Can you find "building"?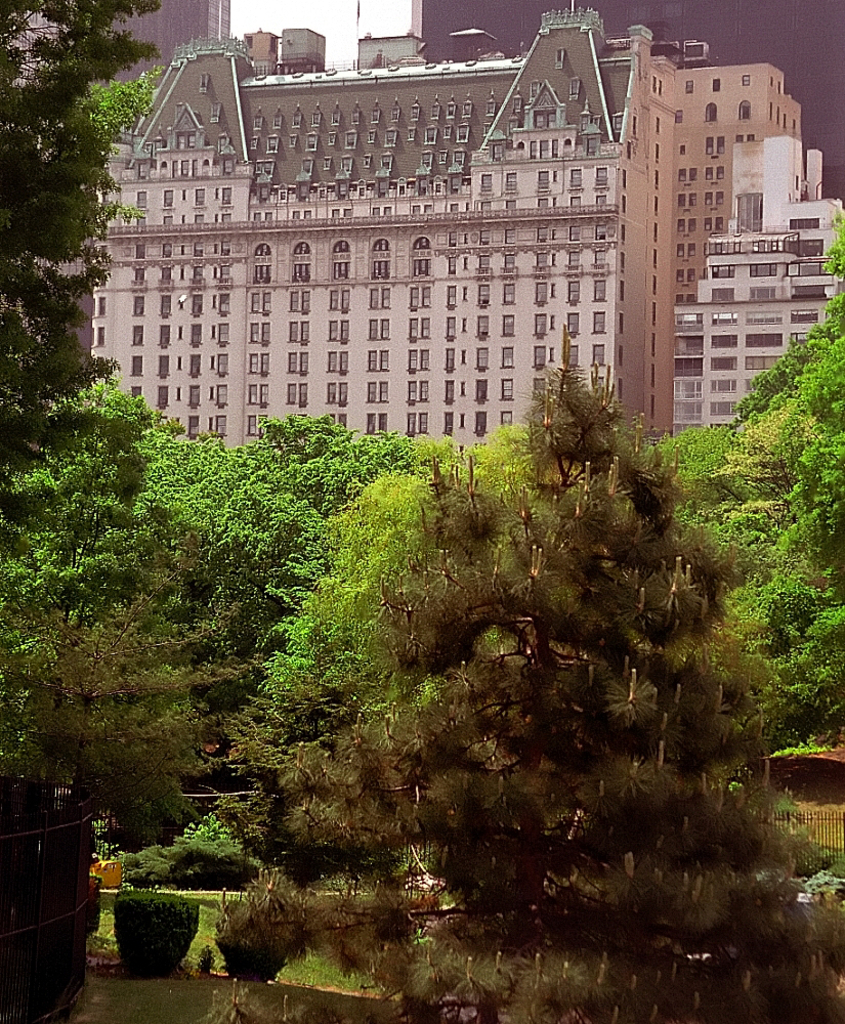
Yes, bounding box: [x1=93, y1=0, x2=803, y2=450].
